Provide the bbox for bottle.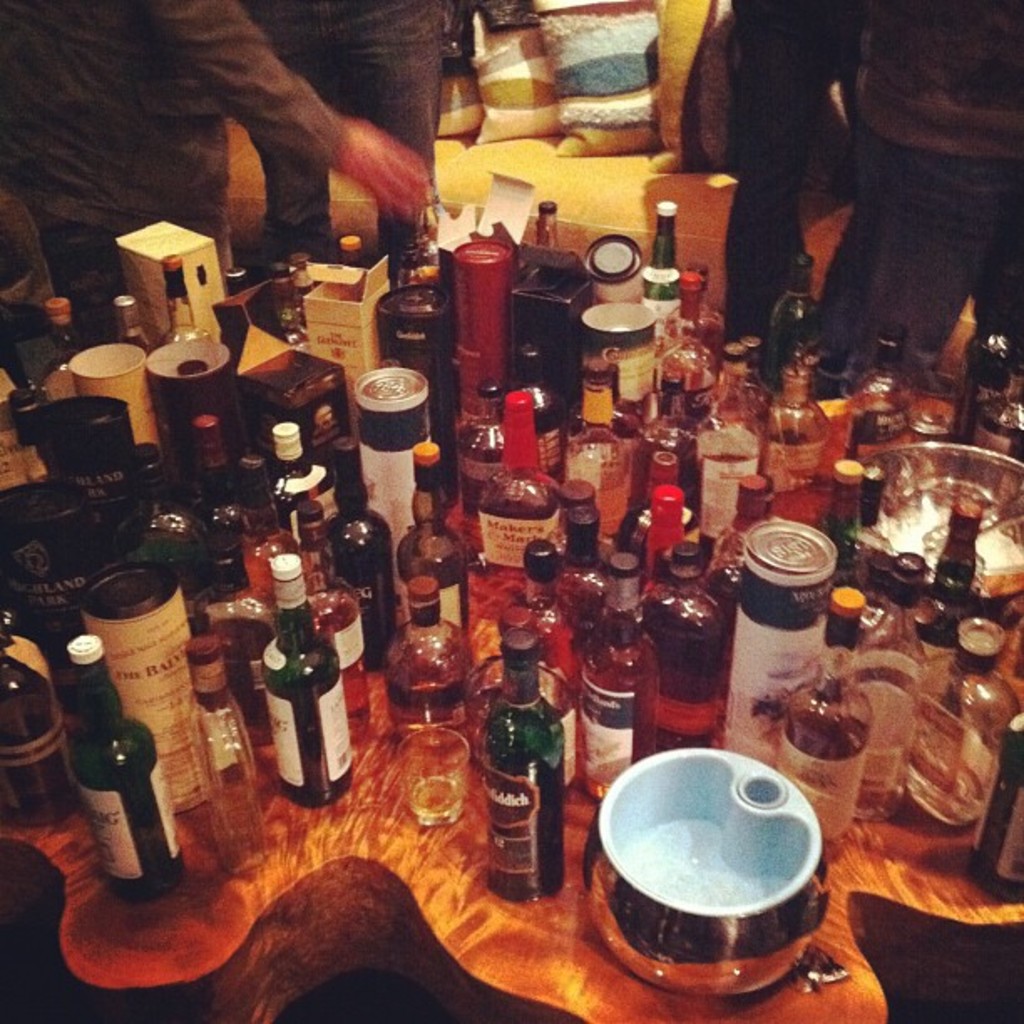
l=0, t=646, r=74, b=830.
